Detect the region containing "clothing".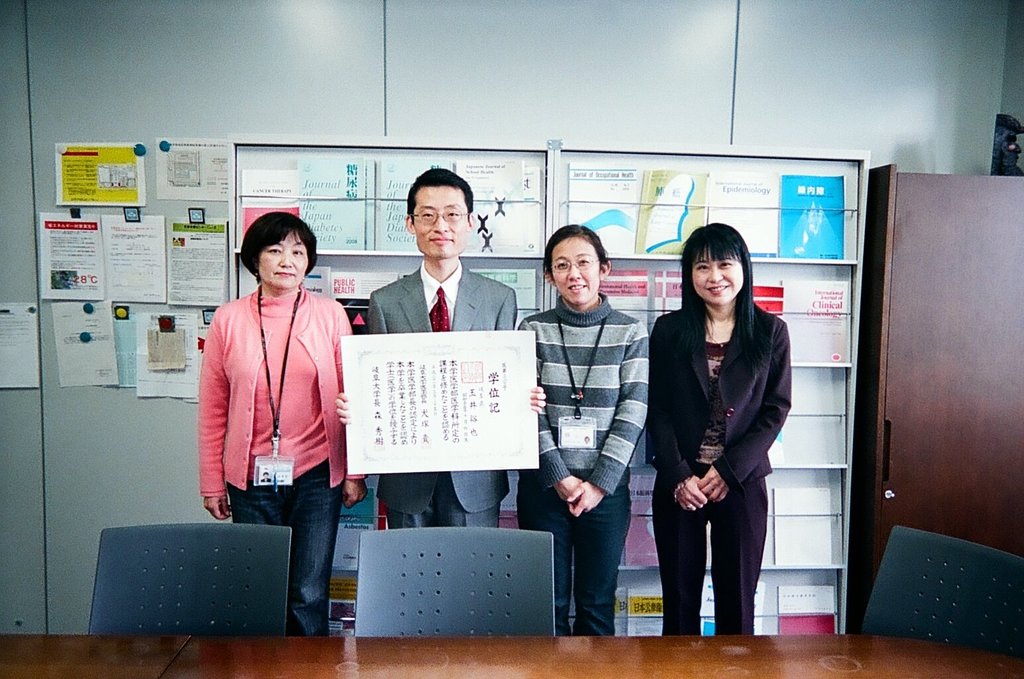
rect(654, 263, 800, 641).
